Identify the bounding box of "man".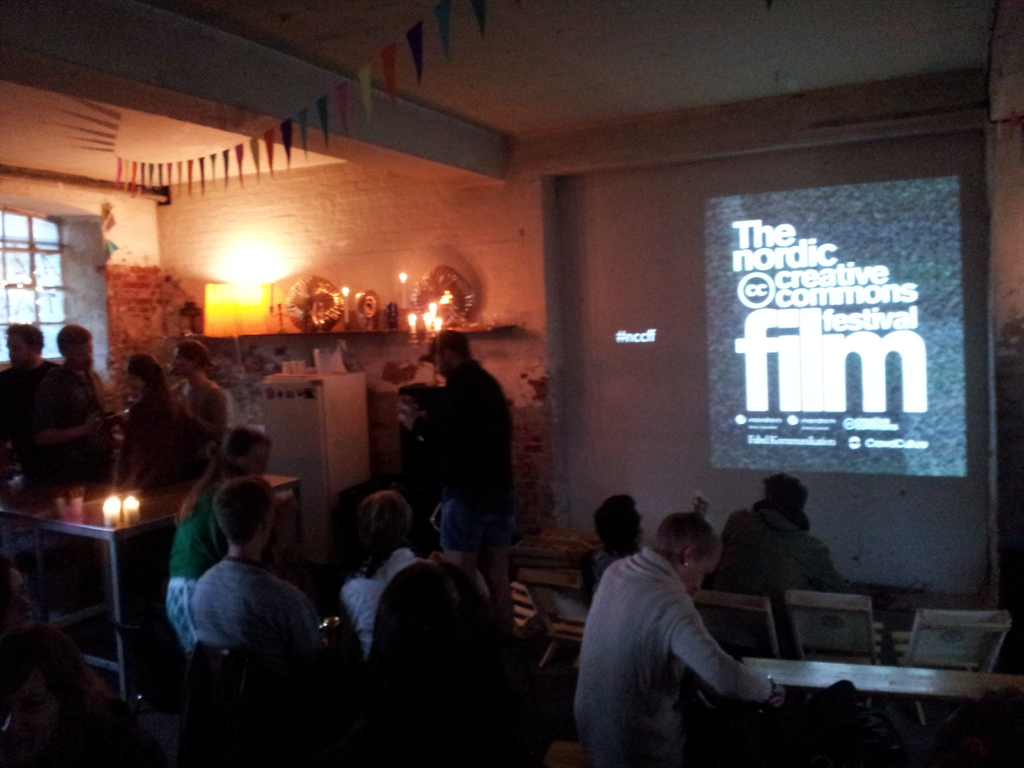
locate(31, 325, 120, 481).
